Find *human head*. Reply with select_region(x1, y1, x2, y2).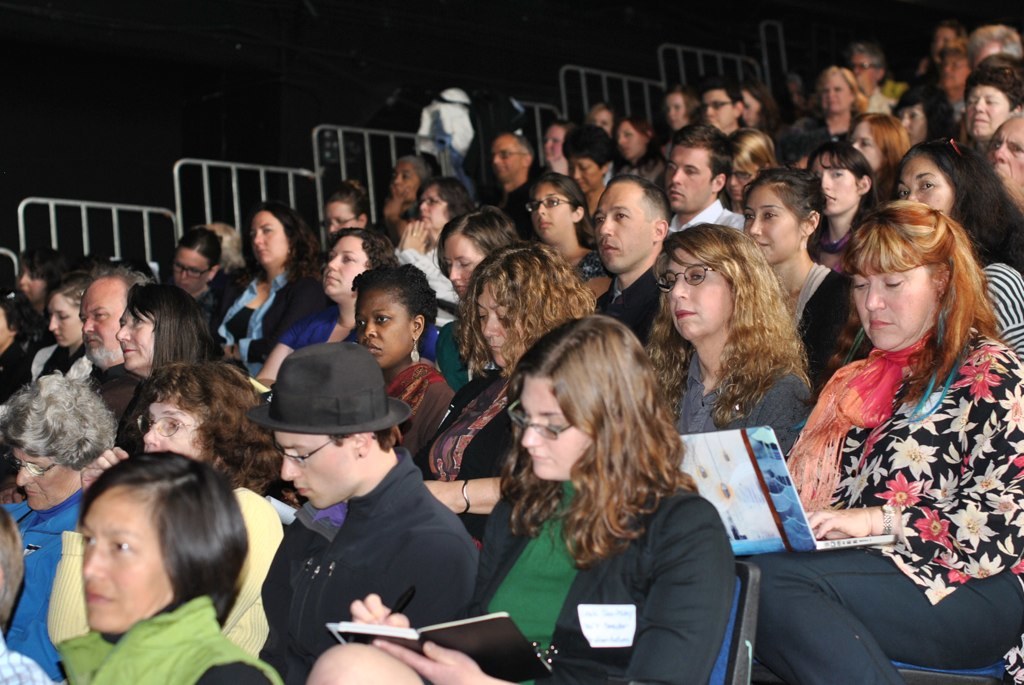
select_region(351, 261, 436, 366).
